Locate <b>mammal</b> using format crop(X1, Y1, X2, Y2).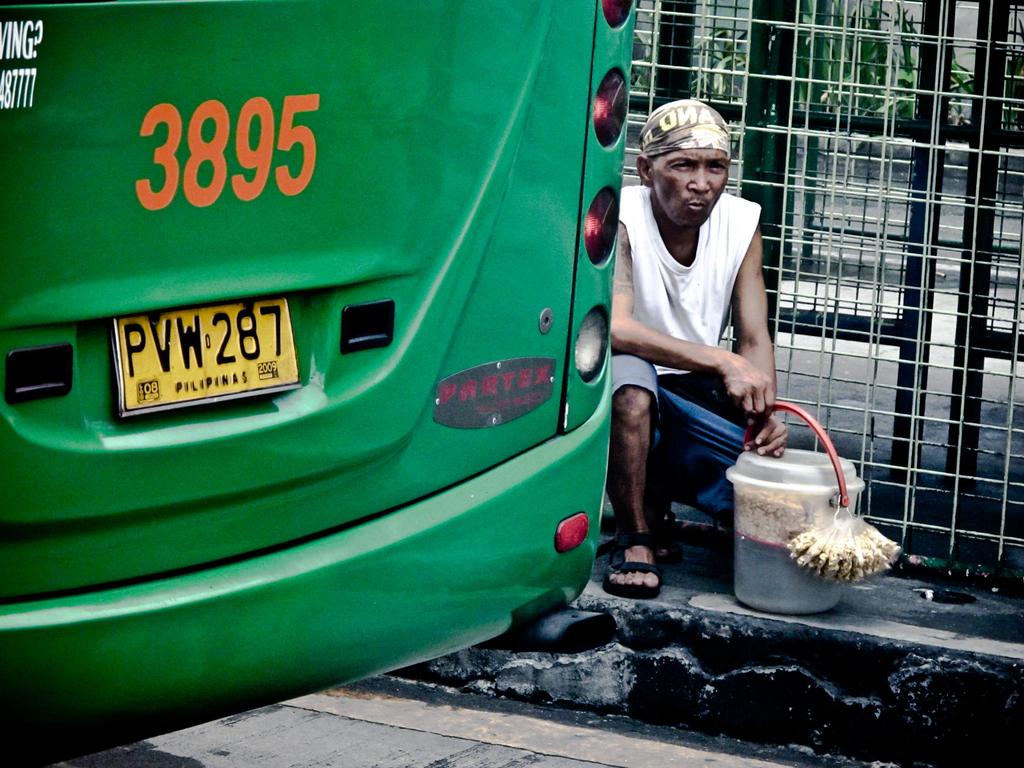
crop(614, 98, 790, 597).
